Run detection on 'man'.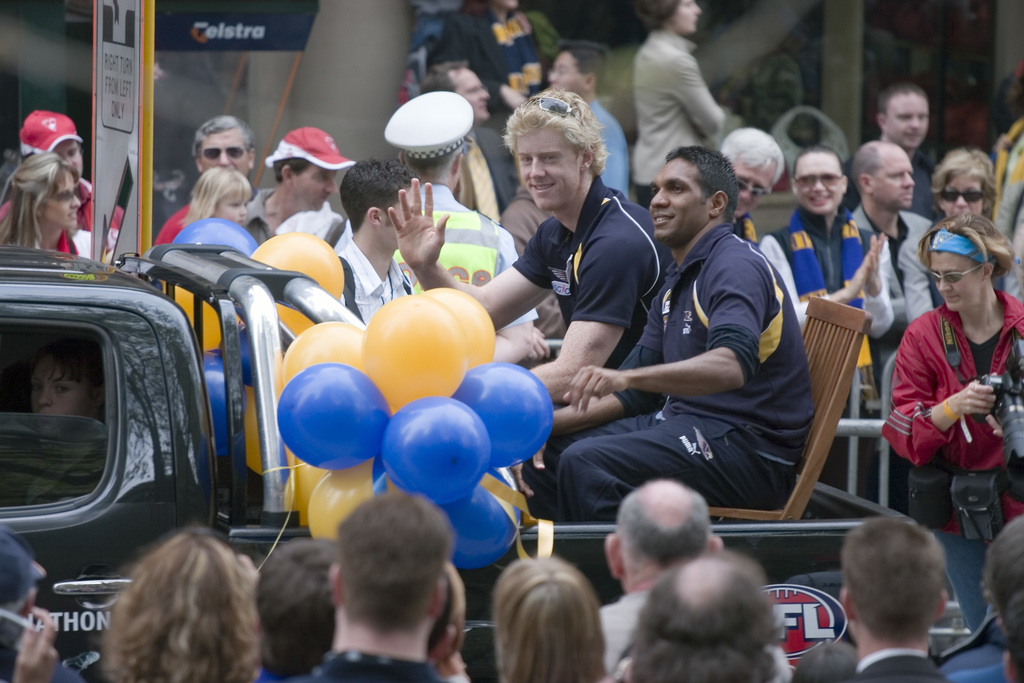
Result: 0, 530, 86, 682.
